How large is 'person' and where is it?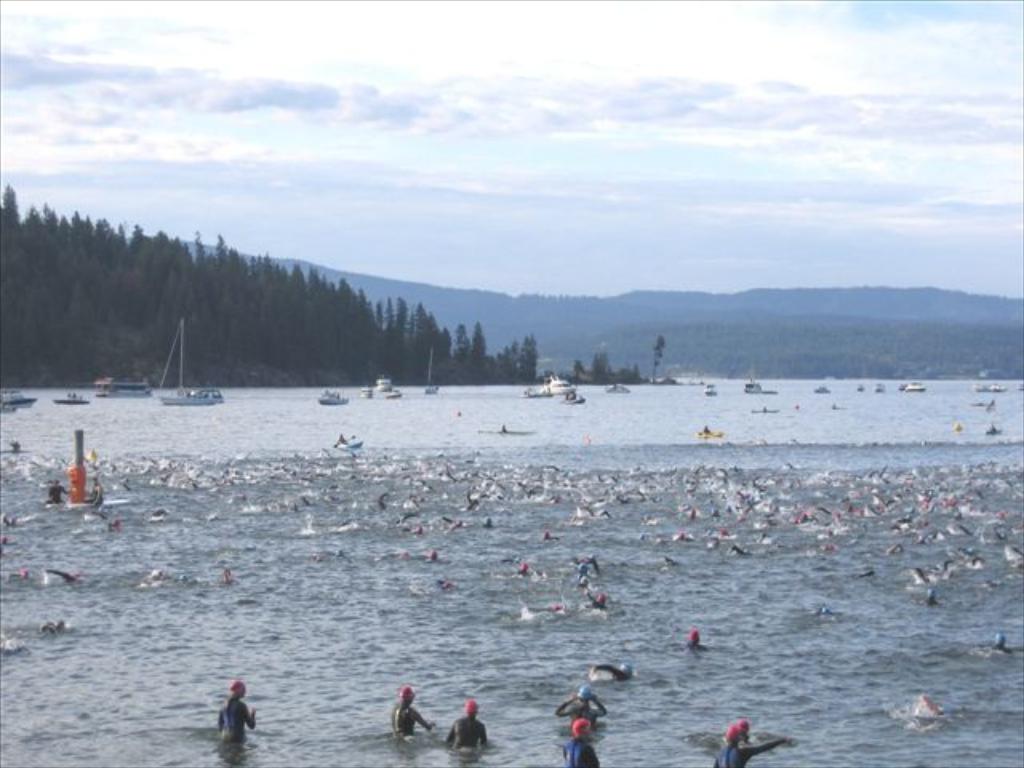
Bounding box: [451,696,485,757].
